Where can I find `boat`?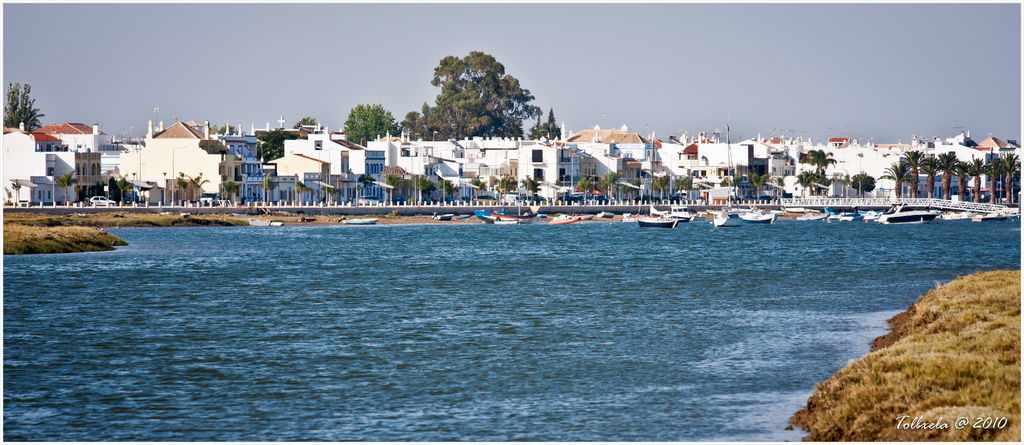
You can find it at (x1=659, y1=203, x2=689, y2=219).
